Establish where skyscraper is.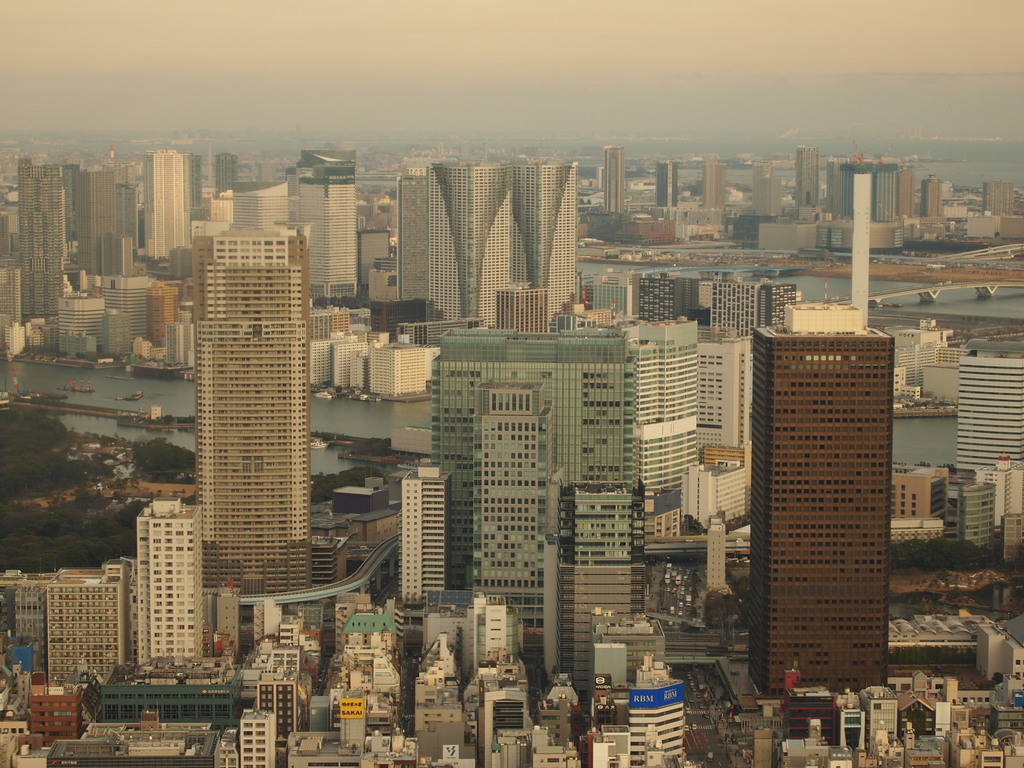
Established at bbox=(17, 157, 70, 324).
